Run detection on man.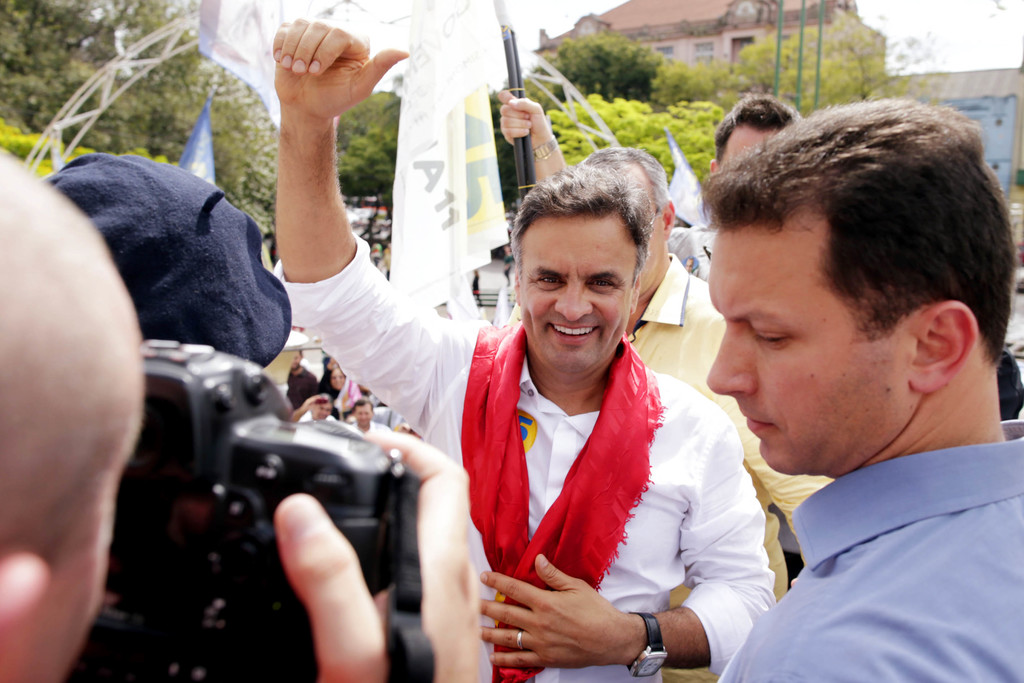
Result: 506, 143, 840, 682.
